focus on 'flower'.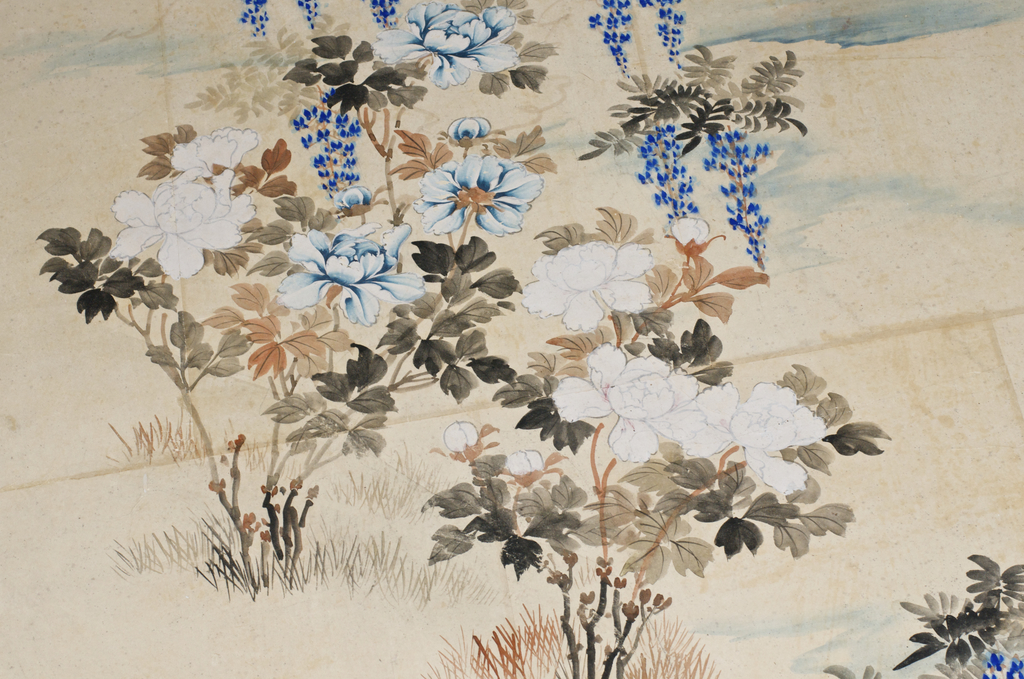
Focused at <region>108, 171, 255, 286</region>.
